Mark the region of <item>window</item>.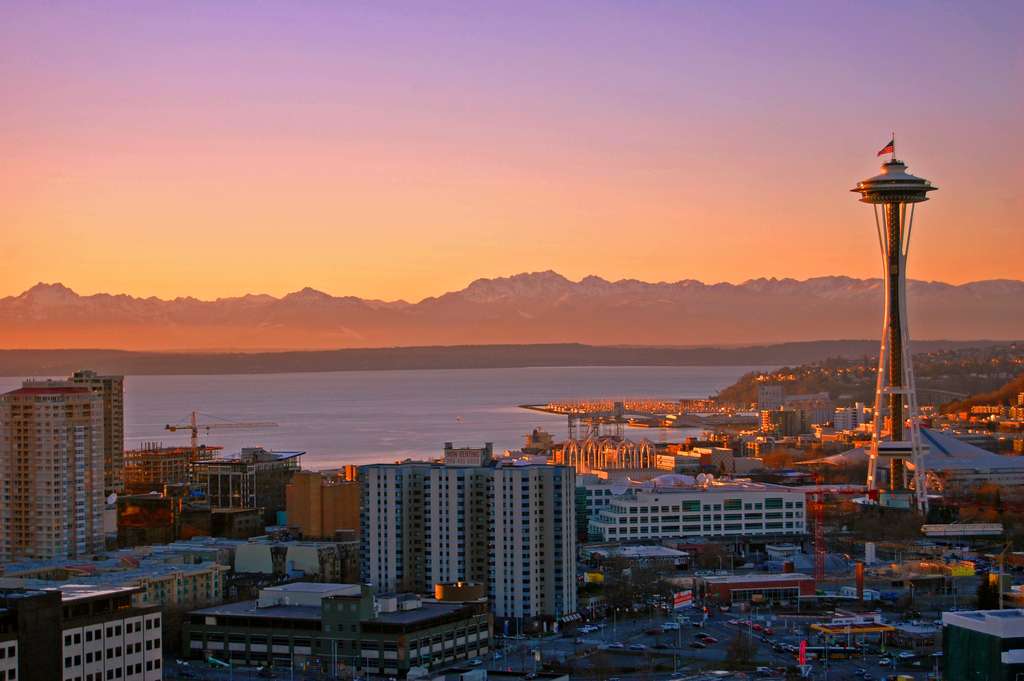
Region: left=596, top=500, right=604, bottom=506.
